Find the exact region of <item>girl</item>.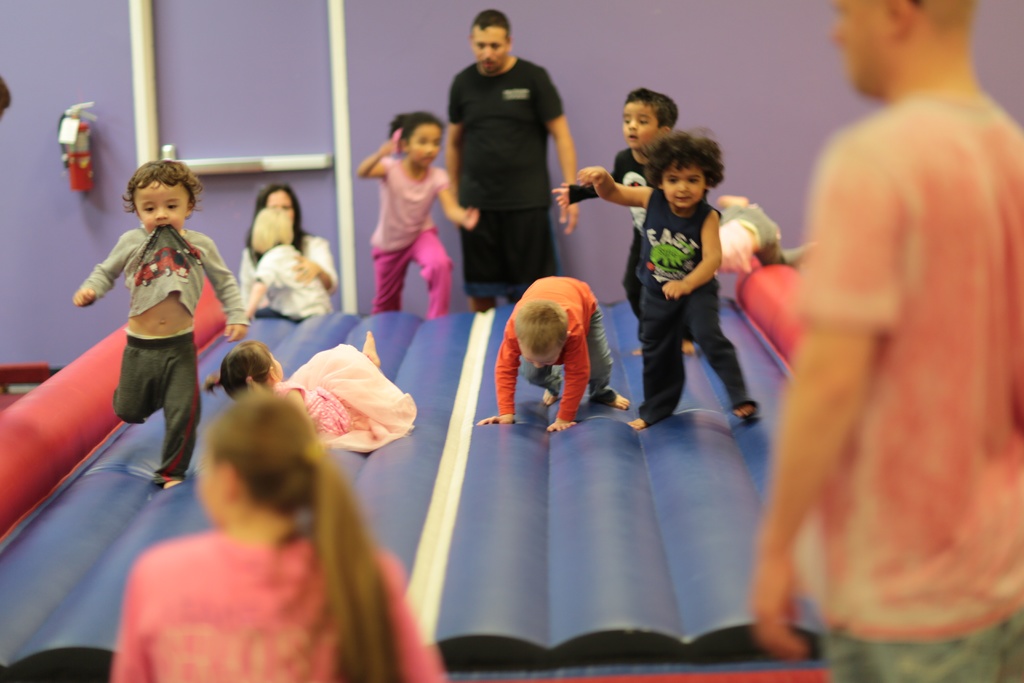
Exact region: bbox=[356, 110, 477, 319].
